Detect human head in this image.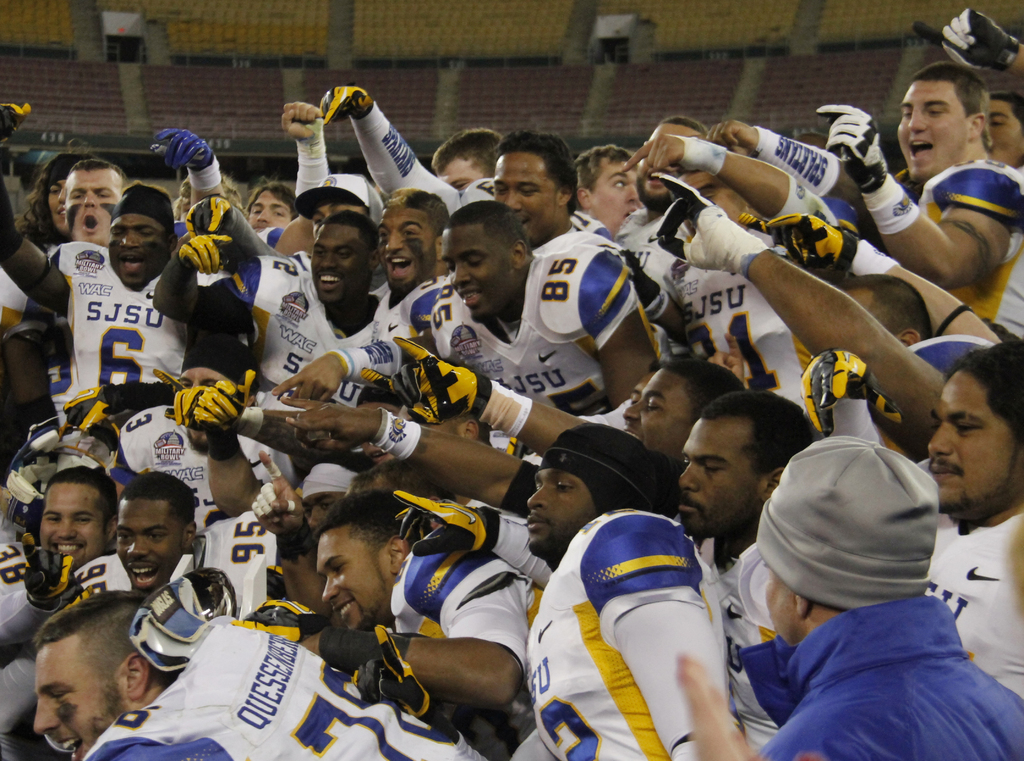
Detection: x1=349, y1=462, x2=454, y2=503.
